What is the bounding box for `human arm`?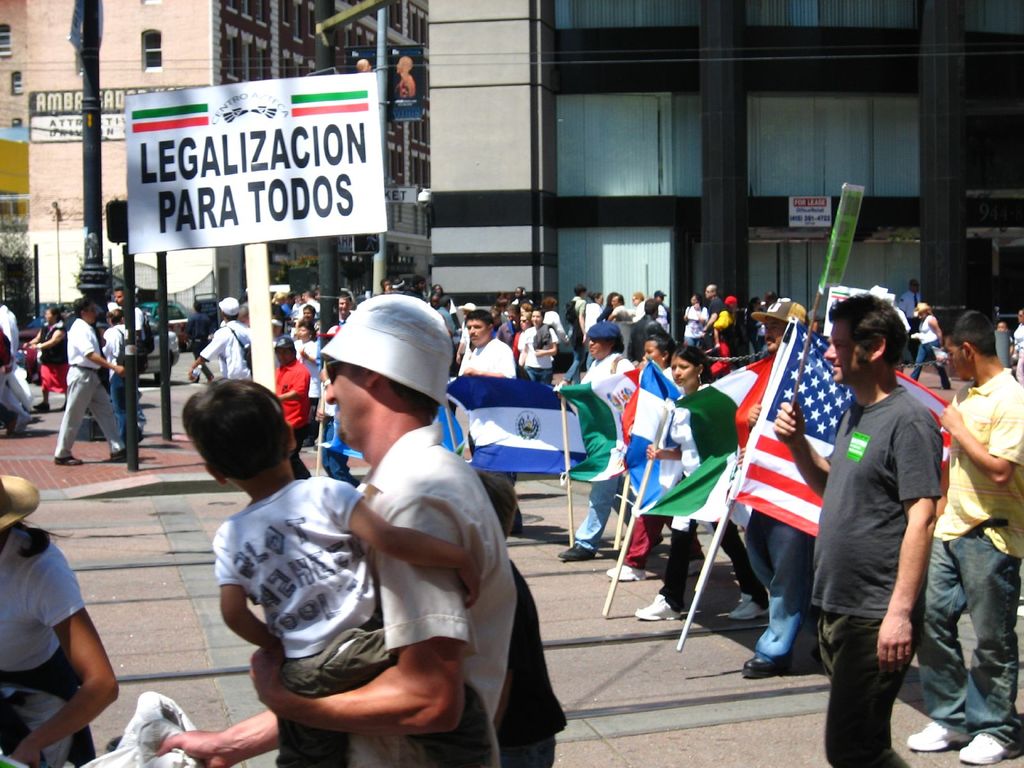
(x1=20, y1=323, x2=47, y2=348).
